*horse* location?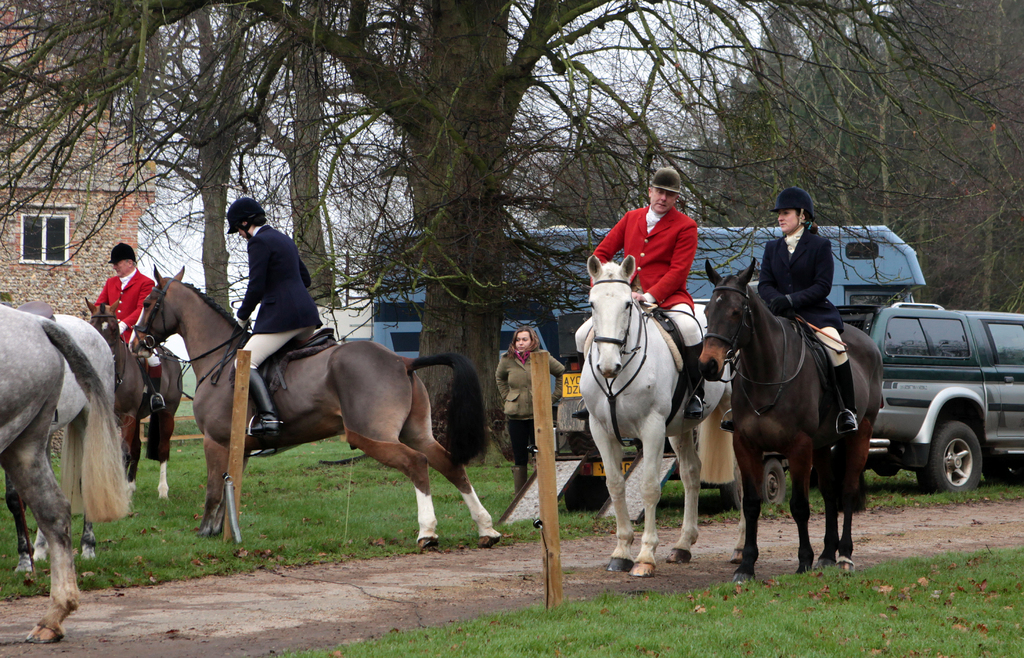
[x1=125, y1=262, x2=504, y2=545]
